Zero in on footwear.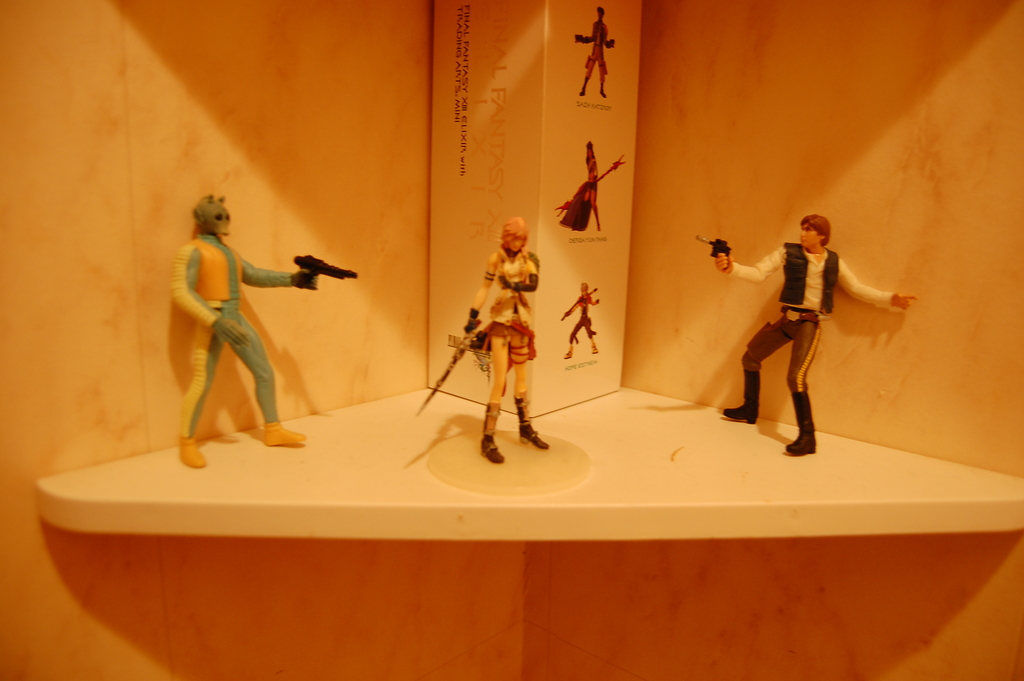
Zeroed in: [178,438,207,468].
